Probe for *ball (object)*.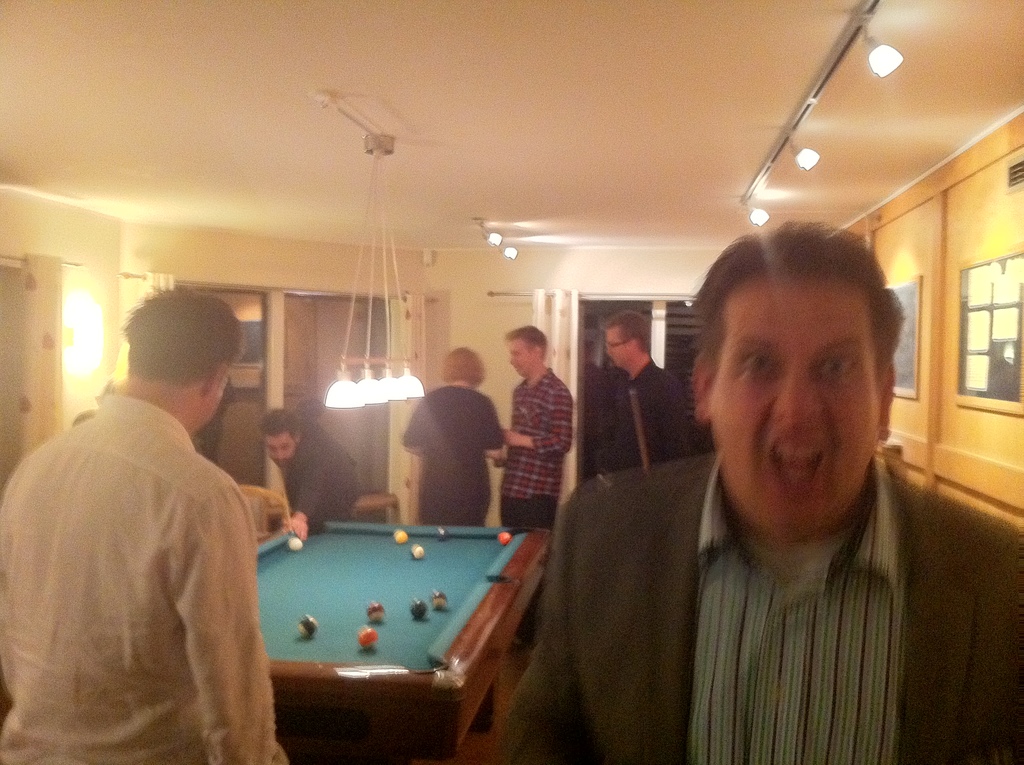
Probe result: [x1=394, y1=527, x2=408, y2=544].
